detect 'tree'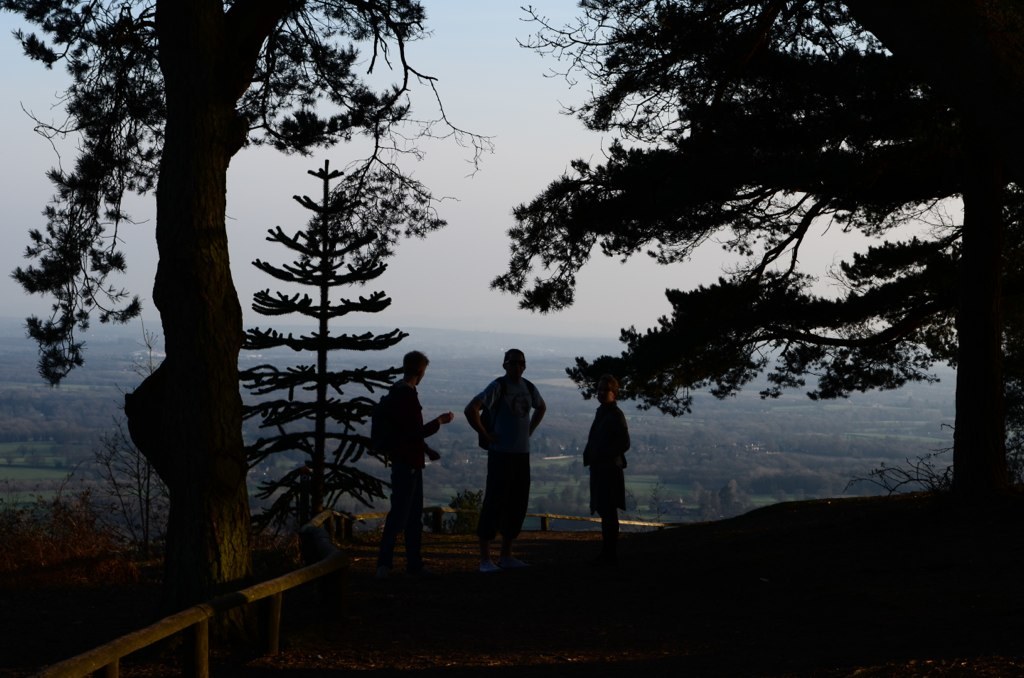
<bbox>240, 148, 406, 555</bbox>
